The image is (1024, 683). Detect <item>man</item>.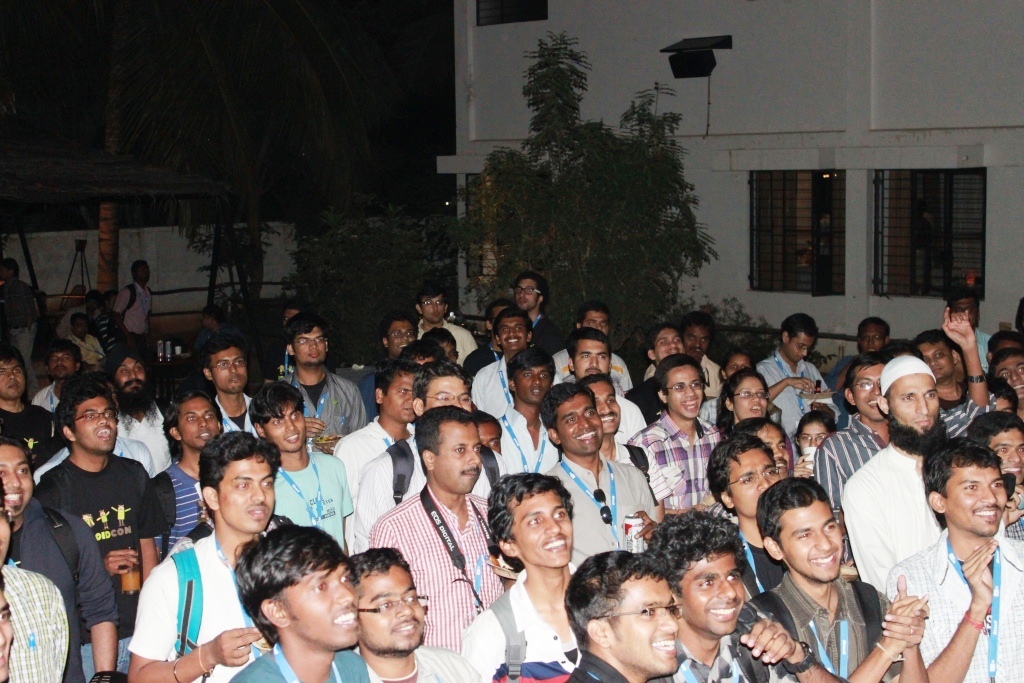
Detection: BBox(414, 291, 475, 348).
